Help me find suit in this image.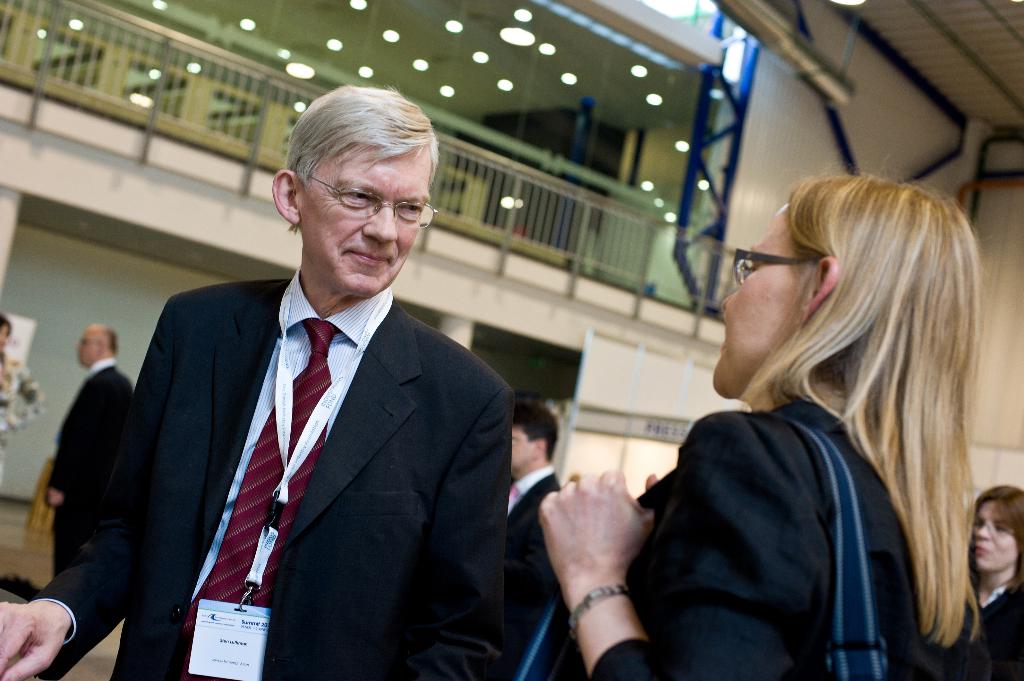
Found it: region(486, 466, 562, 680).
